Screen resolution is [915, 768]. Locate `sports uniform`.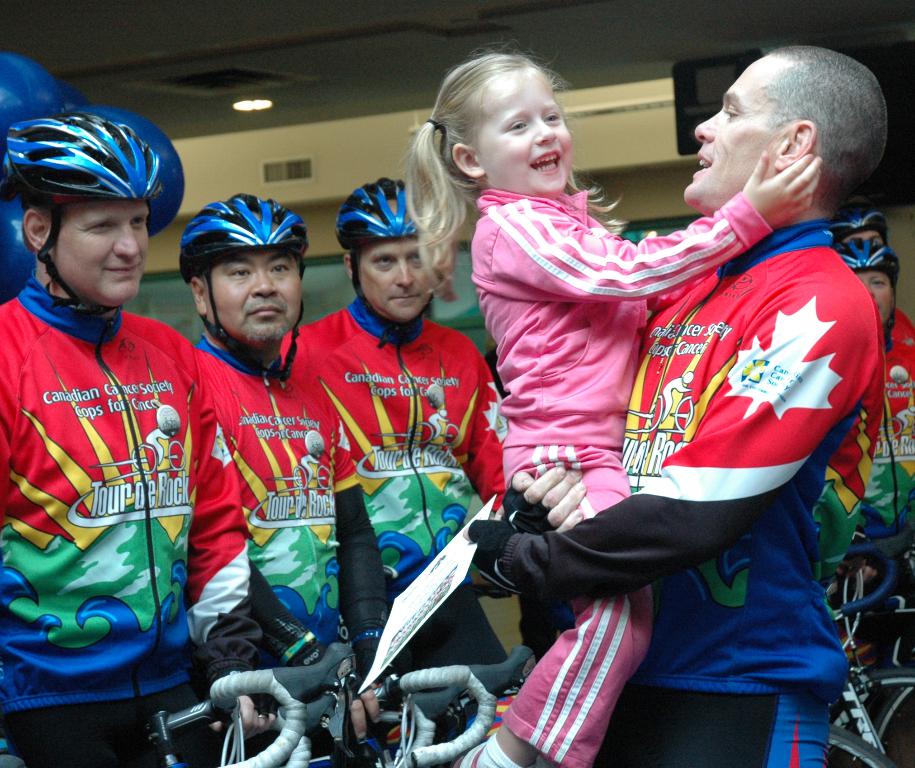
(802, 215, 913, 584).
